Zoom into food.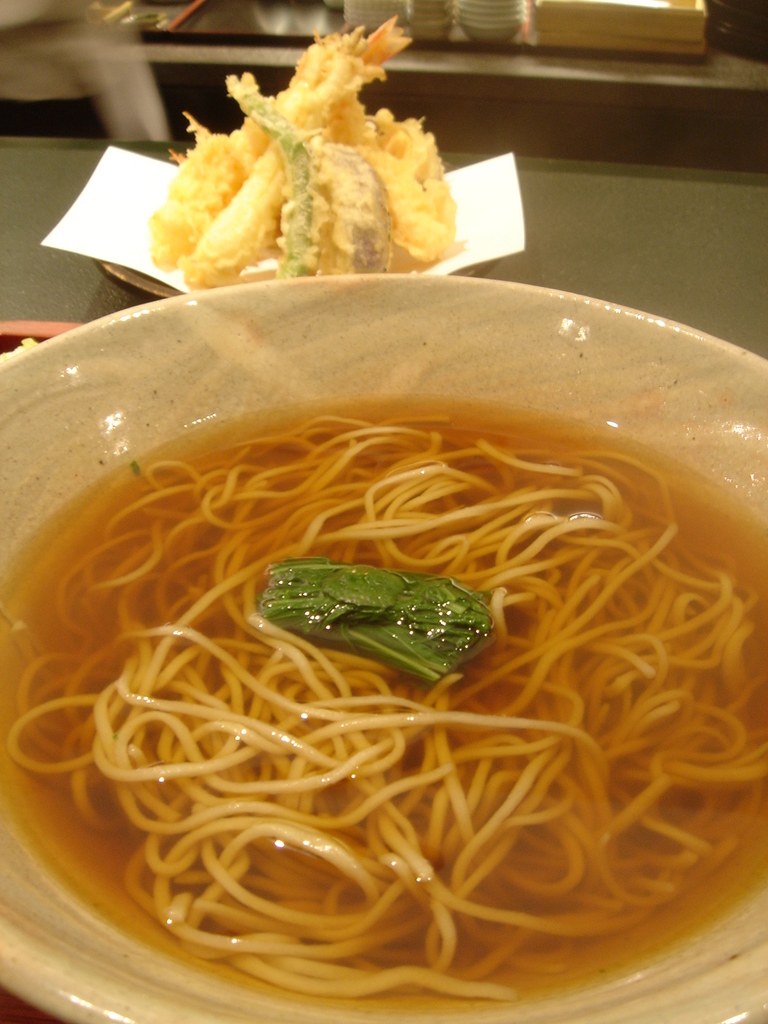
Zoom target: (x1=0, y1=401, x2=766, y2=1003).
